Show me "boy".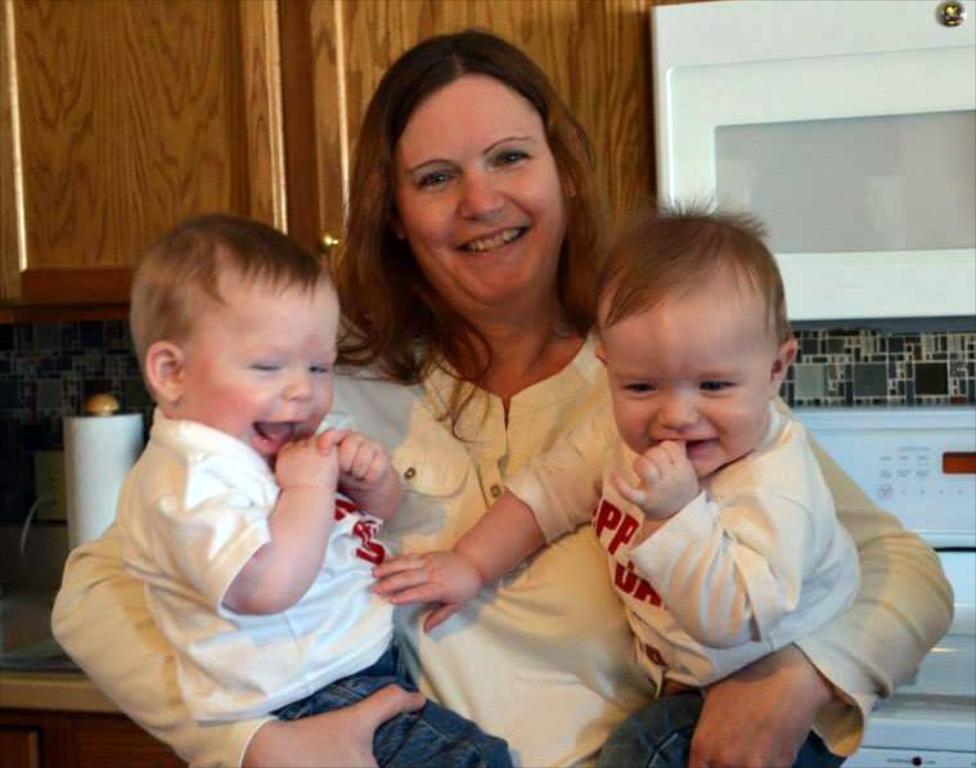
"boy" is here: BBox(104, 205, 437, 767).
